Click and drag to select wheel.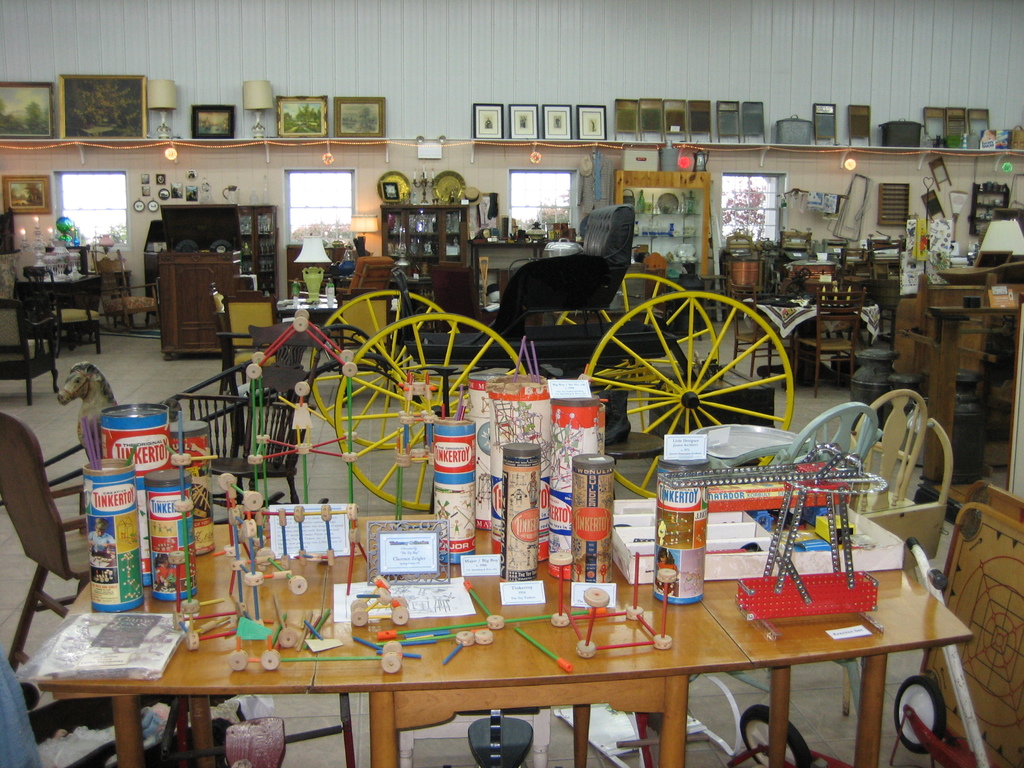
Selection: box=[737, 703, 811, 767].
